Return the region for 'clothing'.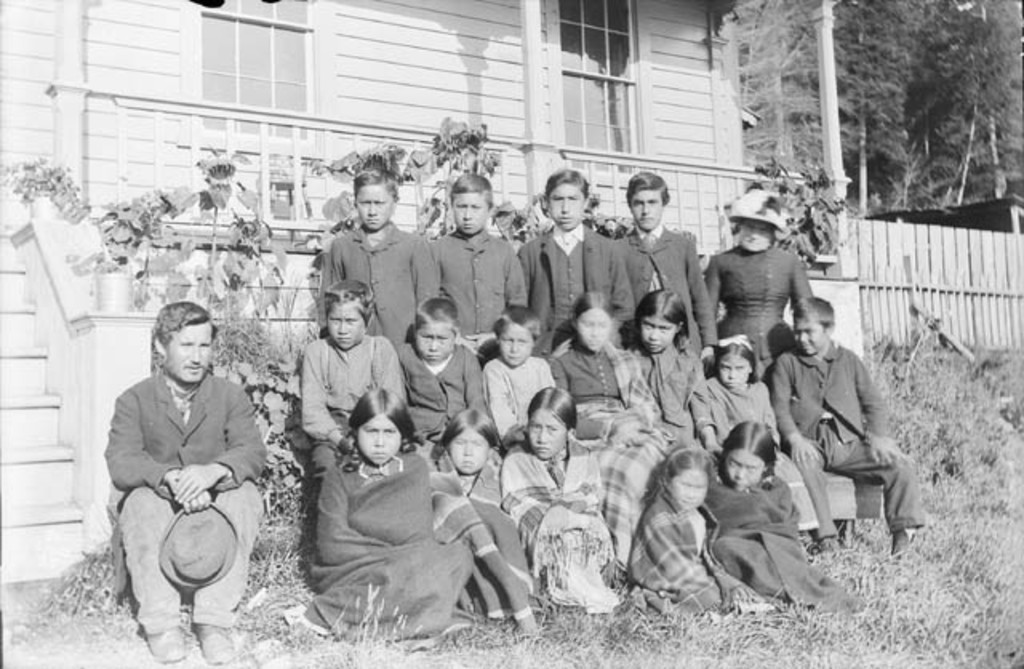
BBox(707, 242, 811, 384).
